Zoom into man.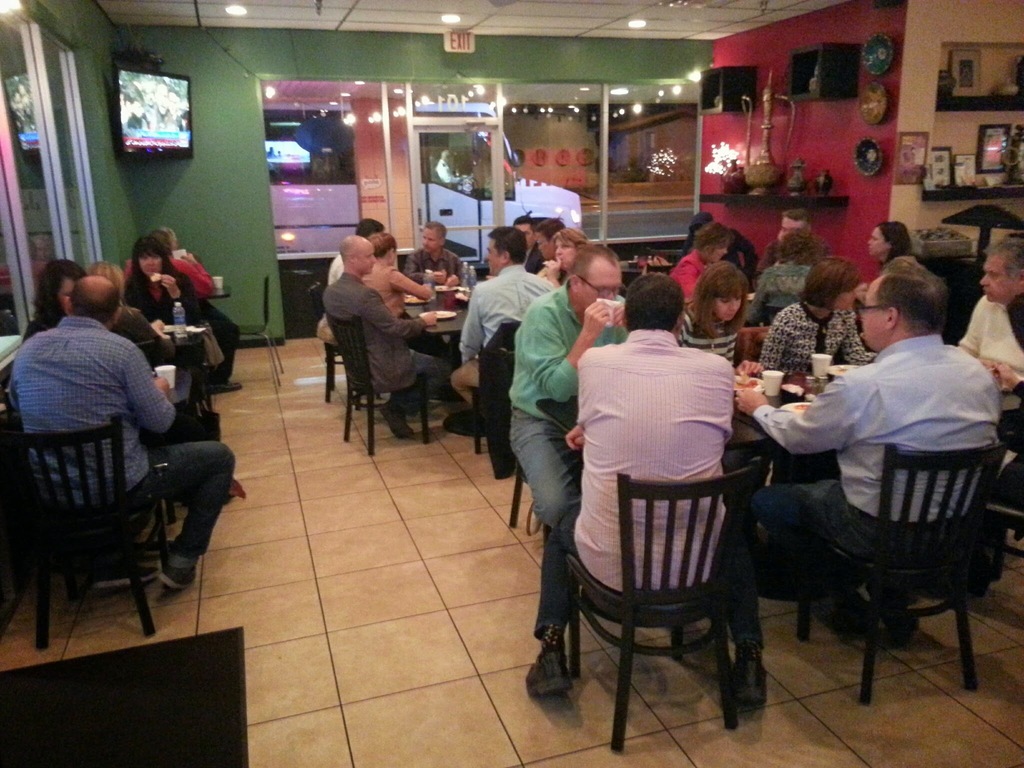
Zoom target: (7, 260, 234, 636).
